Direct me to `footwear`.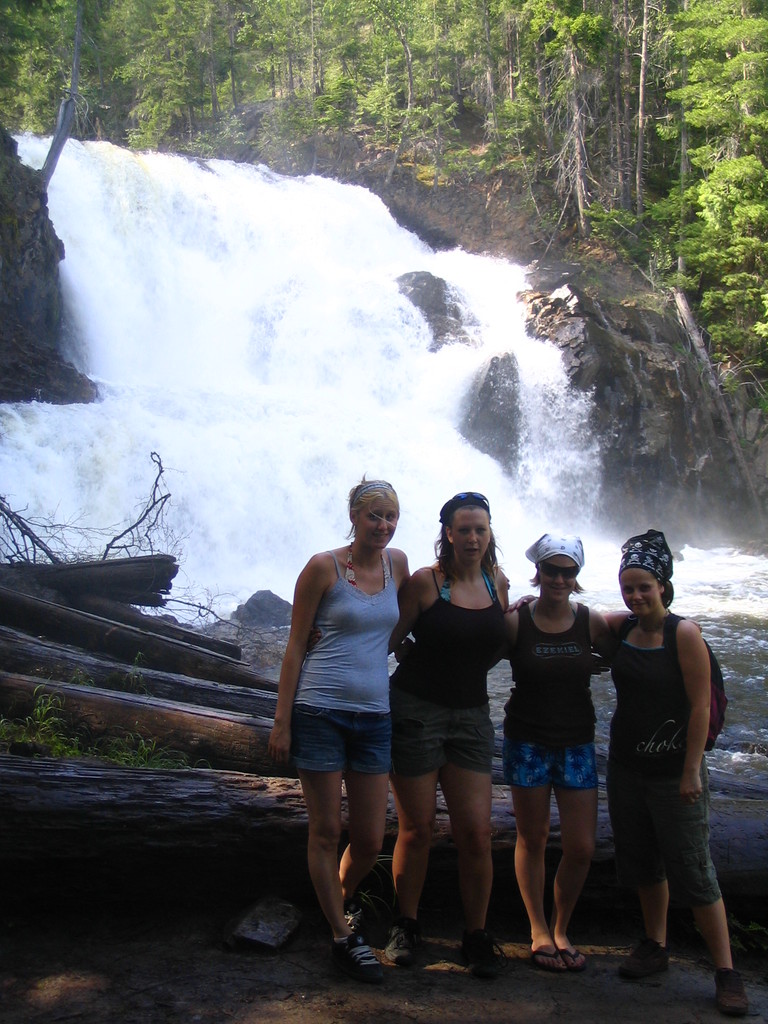
Direction: crop(527, 936, 569, 980).
